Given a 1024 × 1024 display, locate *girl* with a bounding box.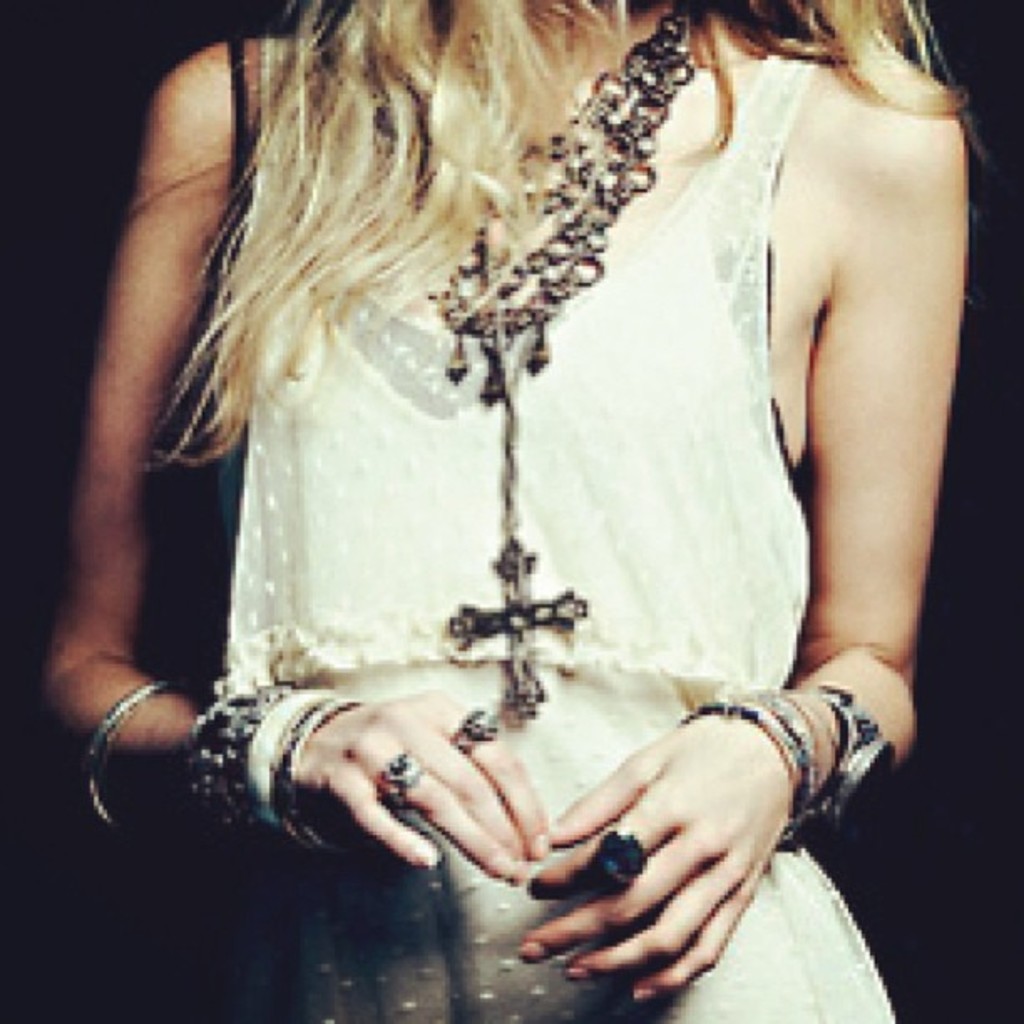
Located: x1=52 y1=0 x2=977 y2=1006.
